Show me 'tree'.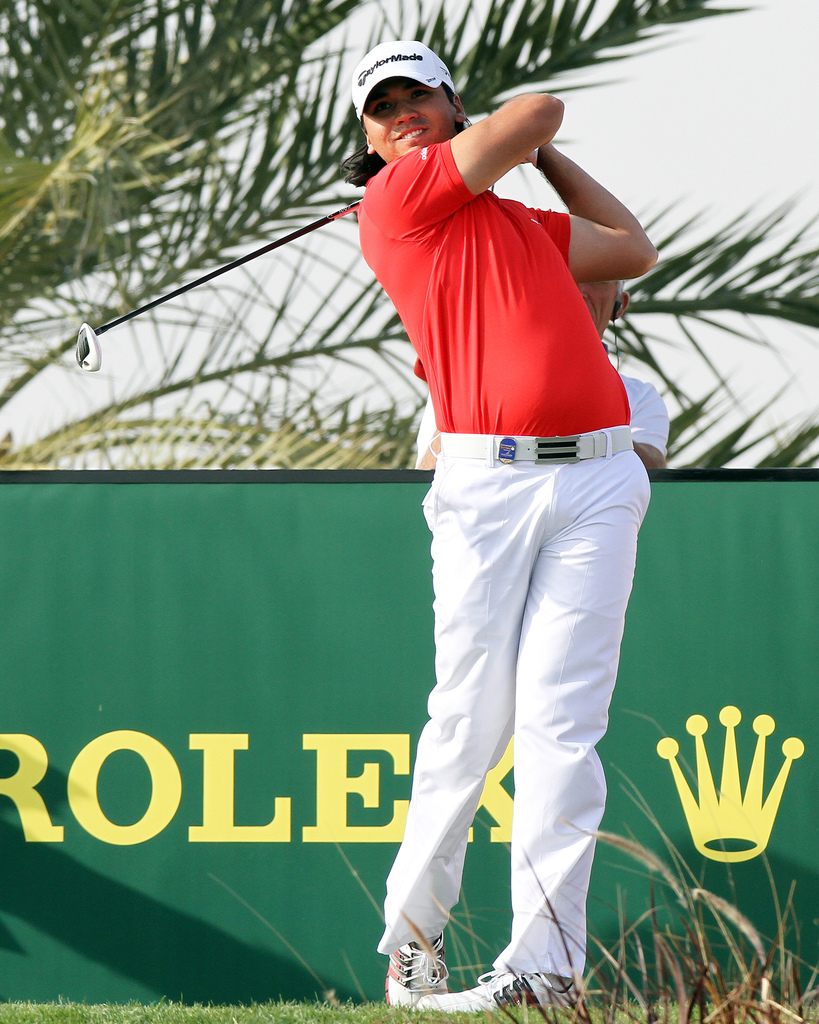
'tree' is here: 0:0:818:470.
